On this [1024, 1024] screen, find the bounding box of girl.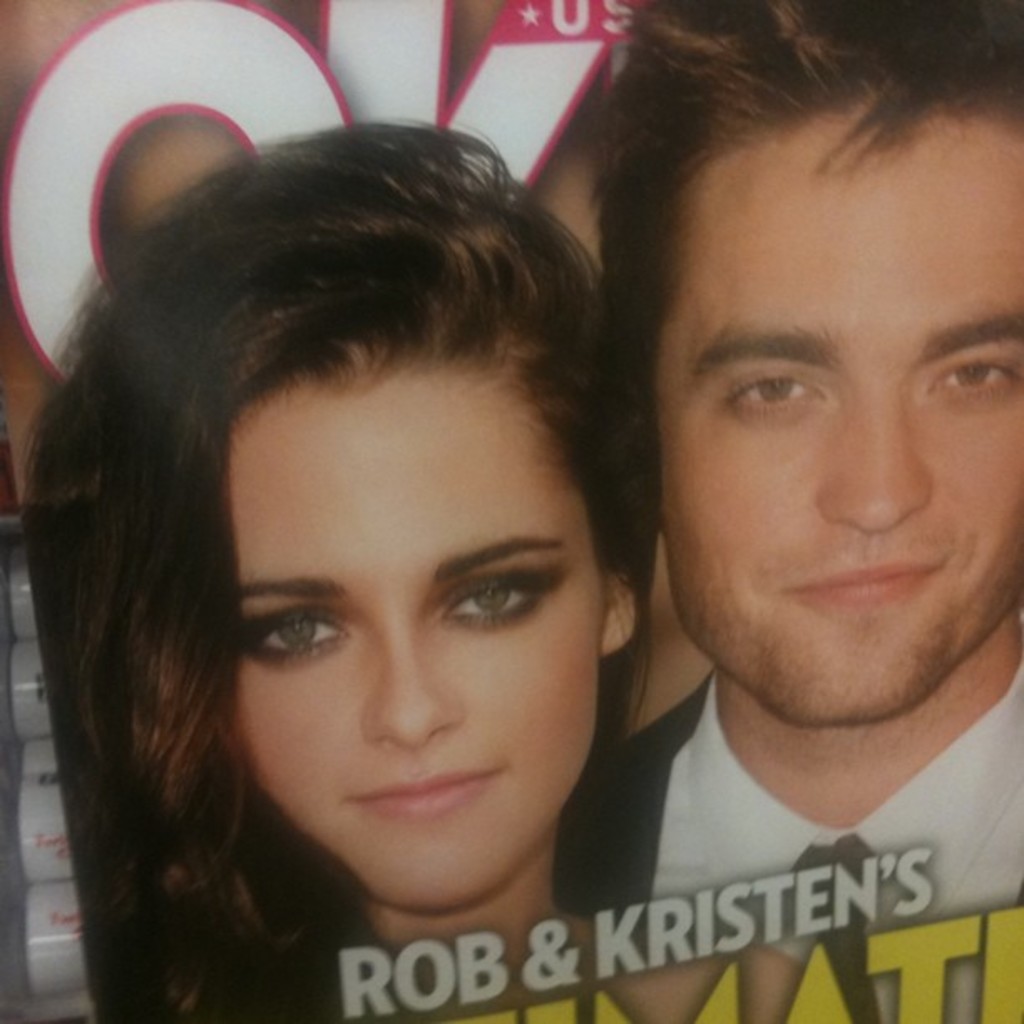
Bounding box: select_region(23, 107, 668, 1022).
